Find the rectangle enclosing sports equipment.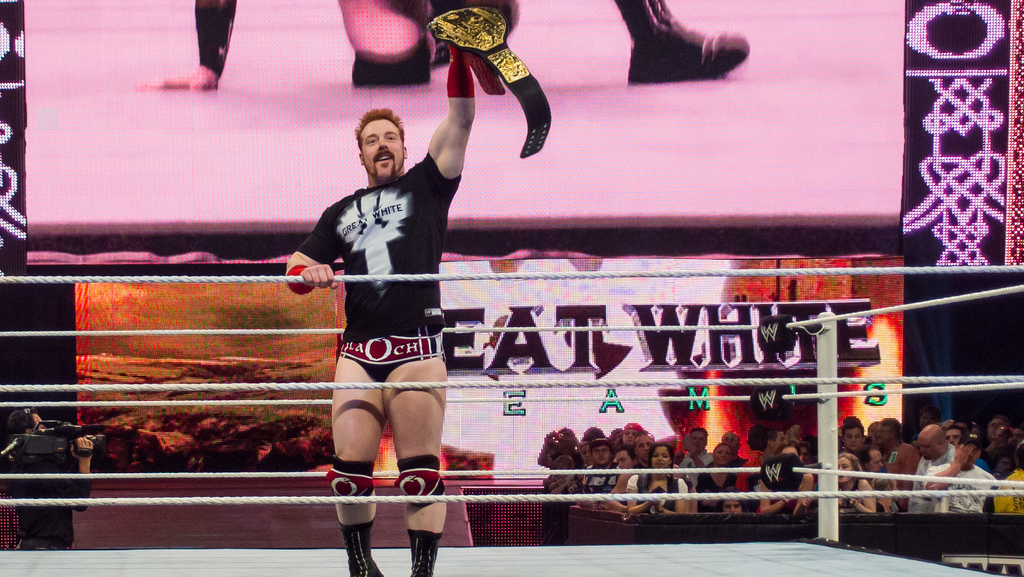
<region>401, 528, 444, 576</region>.
